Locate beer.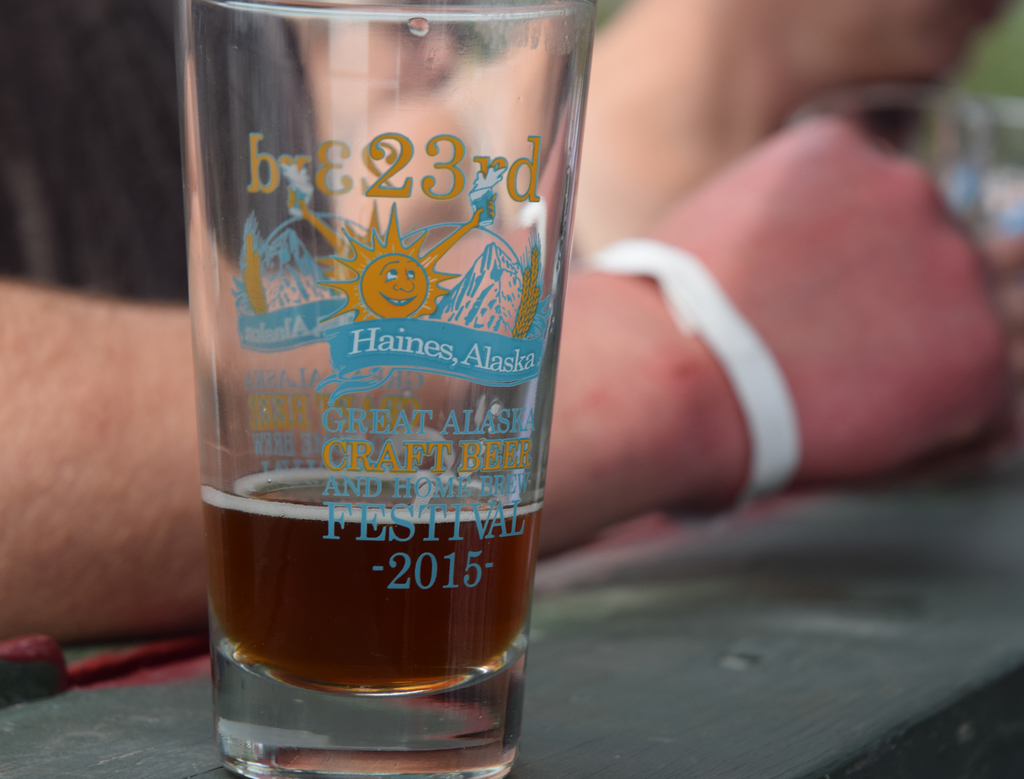
Bounding box: 200 467 547 695.
